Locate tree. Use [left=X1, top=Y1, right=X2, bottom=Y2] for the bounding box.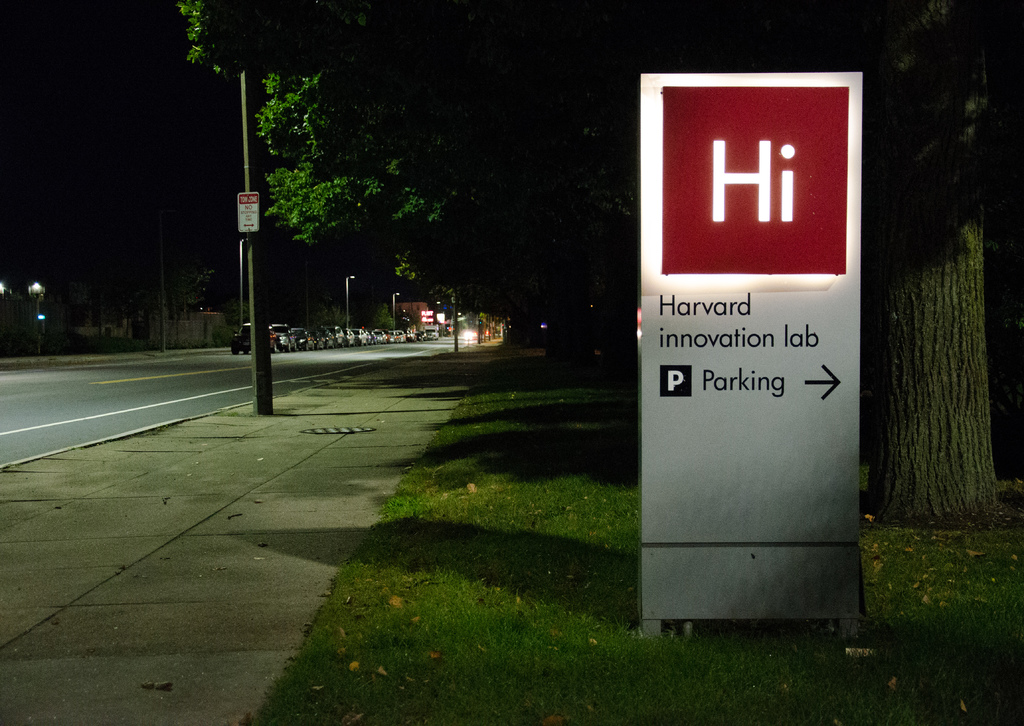
[left=425, top=285, right=463, bottom=328].
